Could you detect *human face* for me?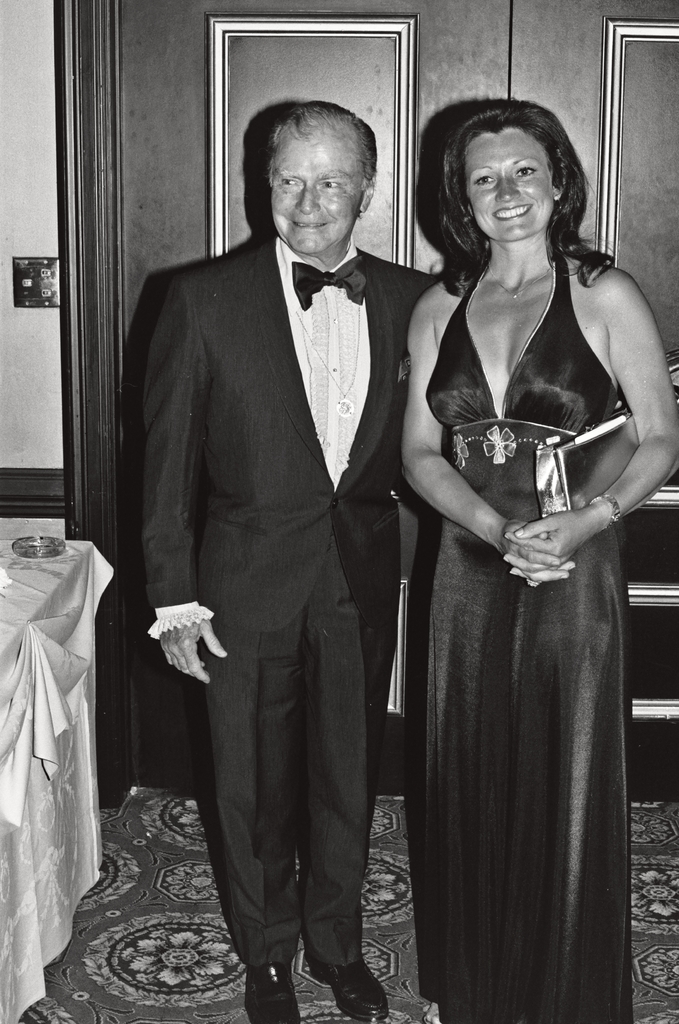
Detection result: (459,130,557,237).
